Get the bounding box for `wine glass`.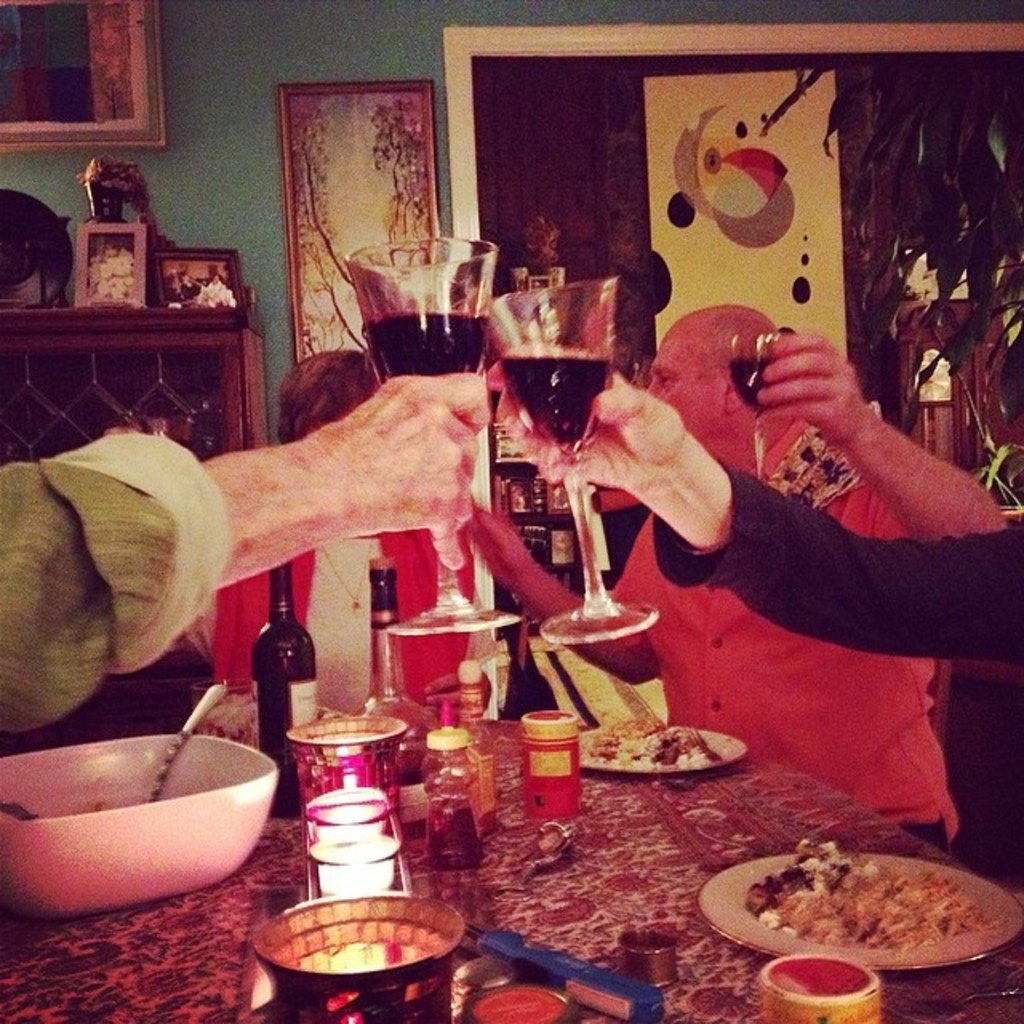
box=[341, 235, 522, 635].
